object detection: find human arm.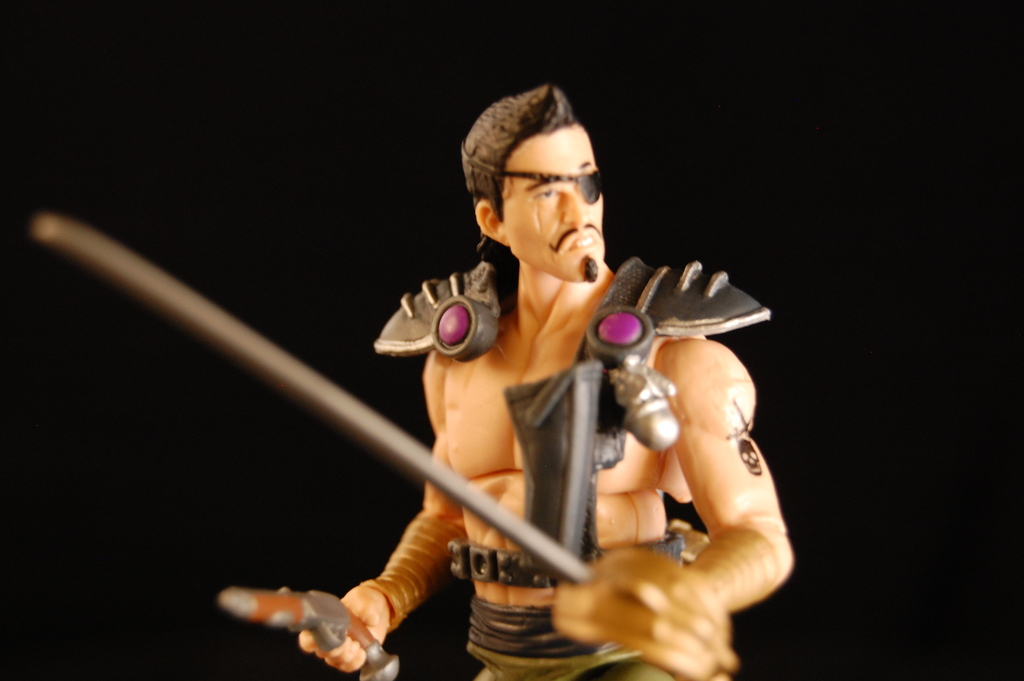
292/345/467/679.
